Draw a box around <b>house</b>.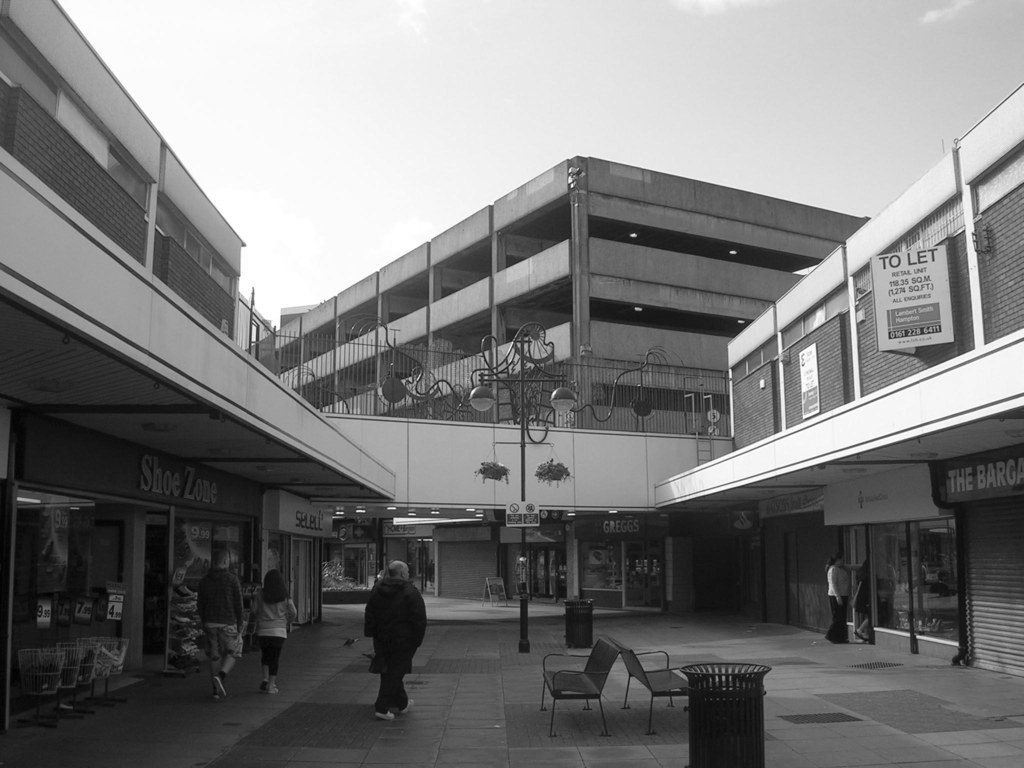
region(0, 0, 395, 735).
